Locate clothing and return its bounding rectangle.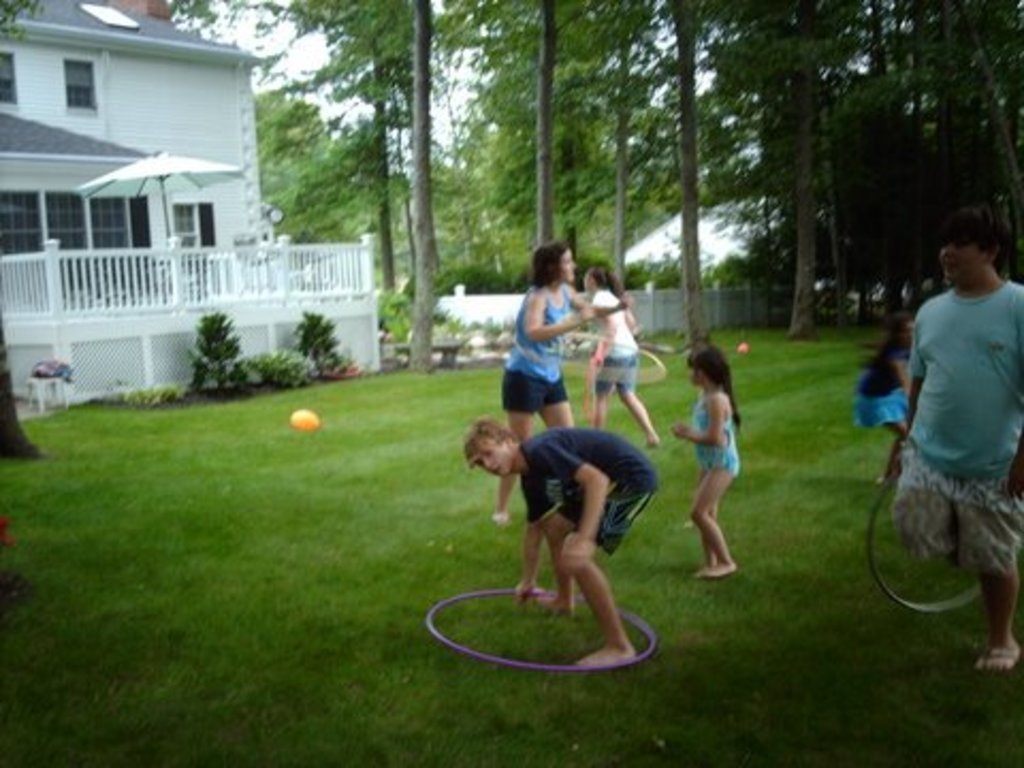
x1=501, y1=284, x2=576, y2=414.
